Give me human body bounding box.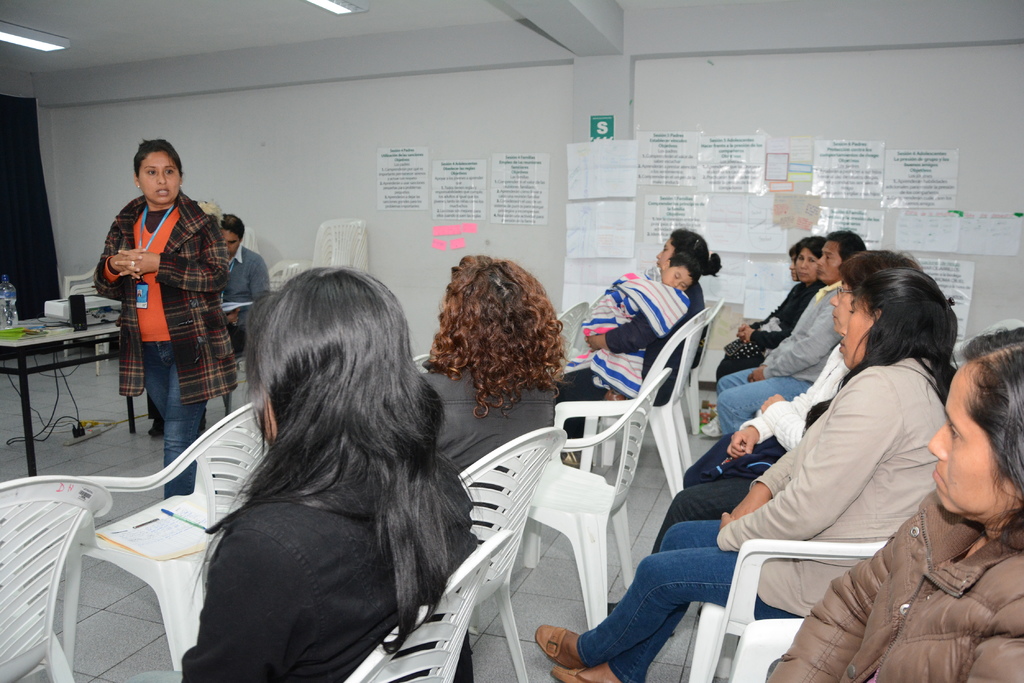
(632, 253, 914, 537).
